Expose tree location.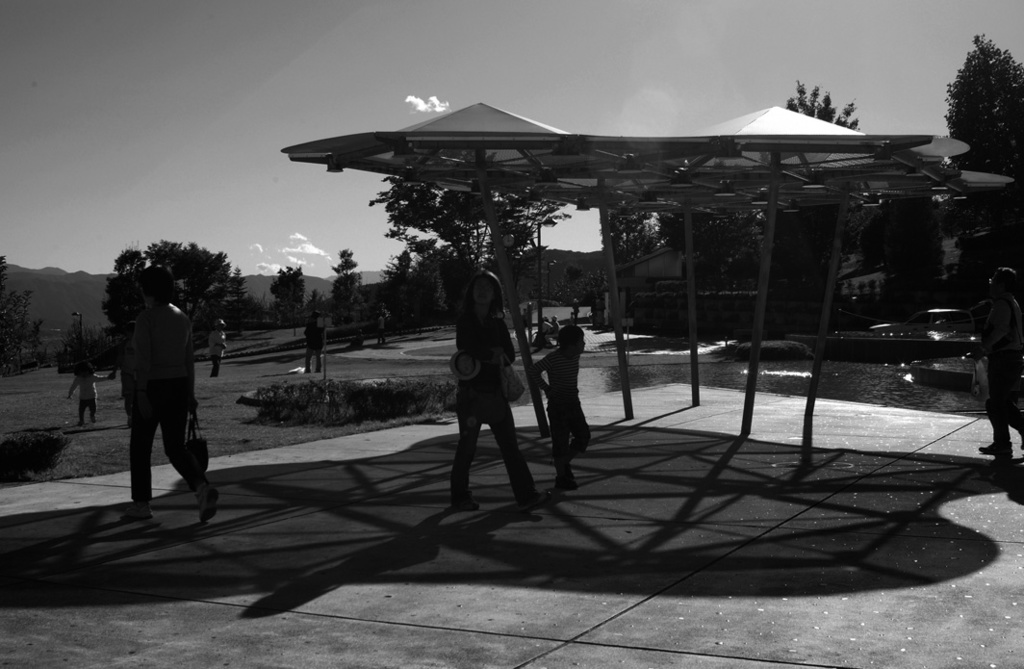
Exposed at BBox(773, 81, 868, 150).
